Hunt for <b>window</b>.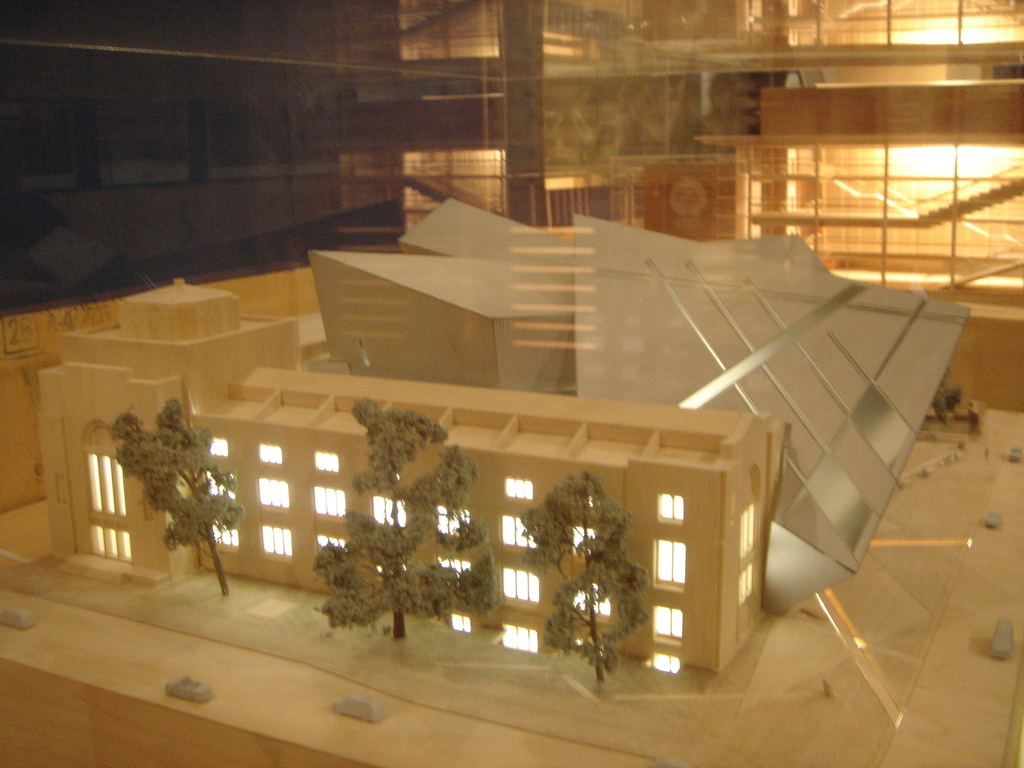
Hunted down at (x1=571, y1=582, x2=607, y2=616).
